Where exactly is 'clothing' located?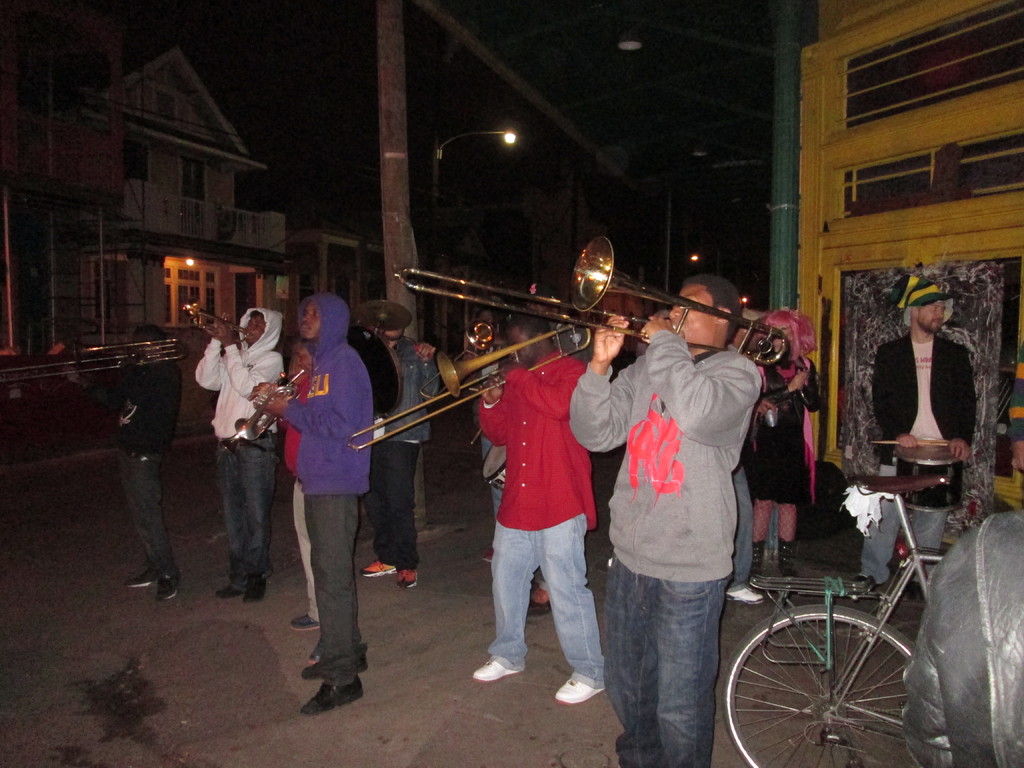
Its bounding box is box=[859, 316, 972, 470].
